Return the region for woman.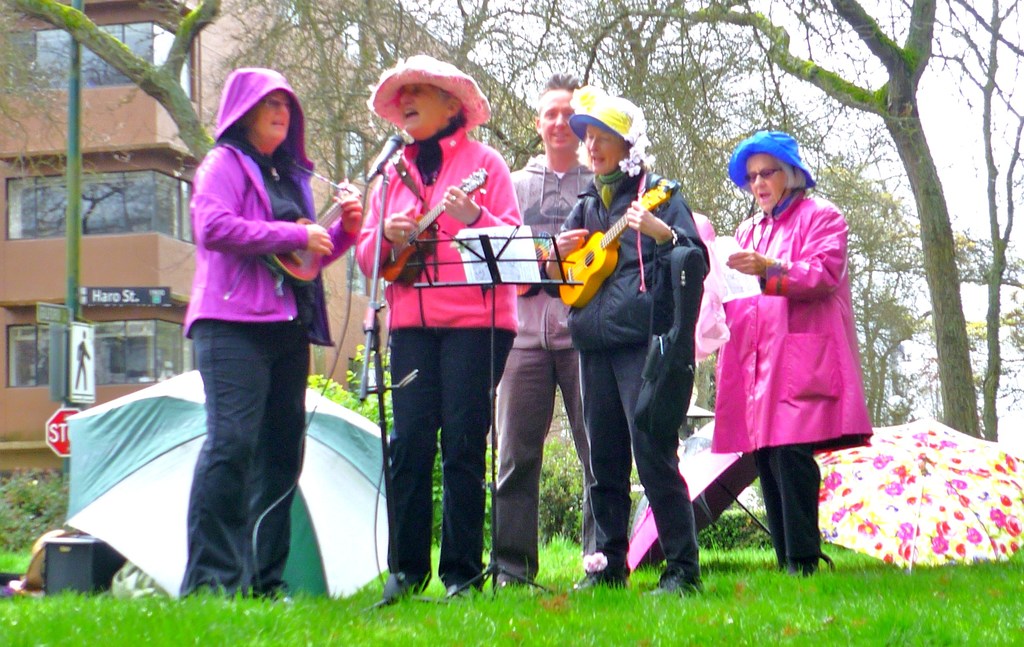
bbox=[700, 129, 871, 587].
